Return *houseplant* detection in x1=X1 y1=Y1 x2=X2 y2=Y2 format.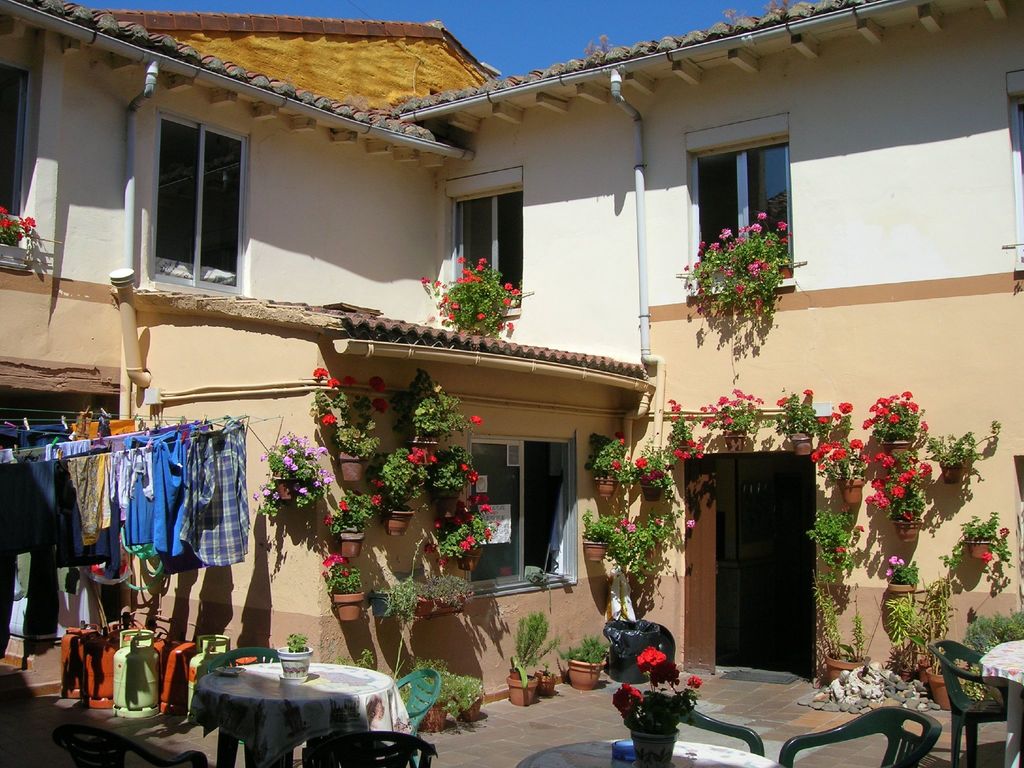
x1=370 y1=444 x2=429 y2=536.
